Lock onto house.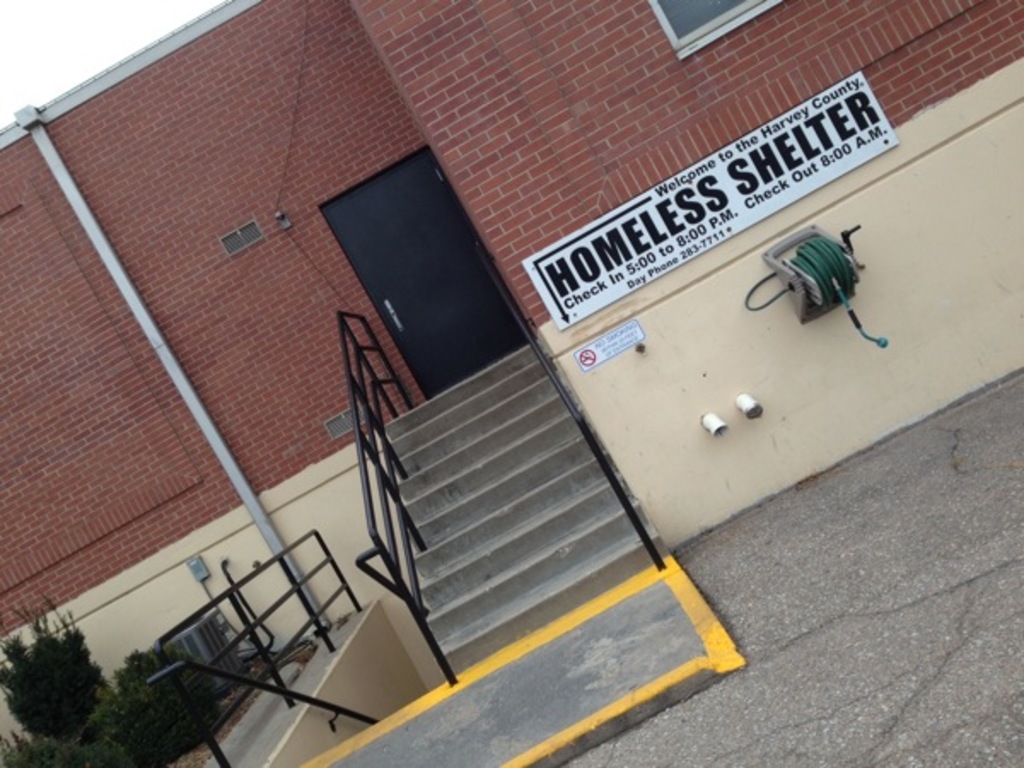
Locked: 0 0 1022 766.
